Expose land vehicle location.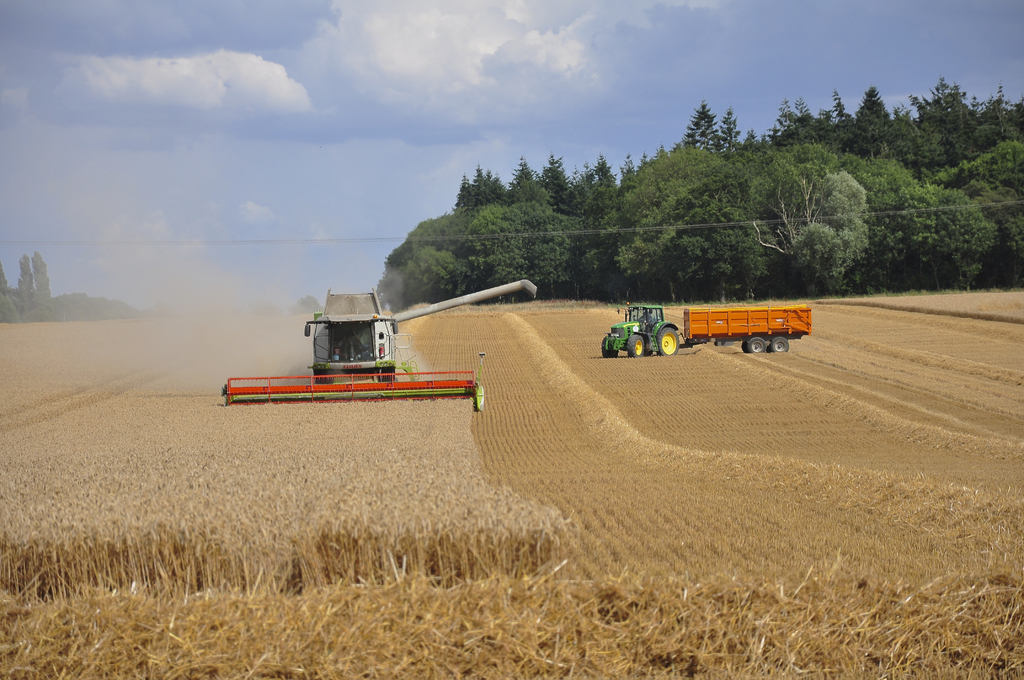
Exposed at (219,278,540,413).
